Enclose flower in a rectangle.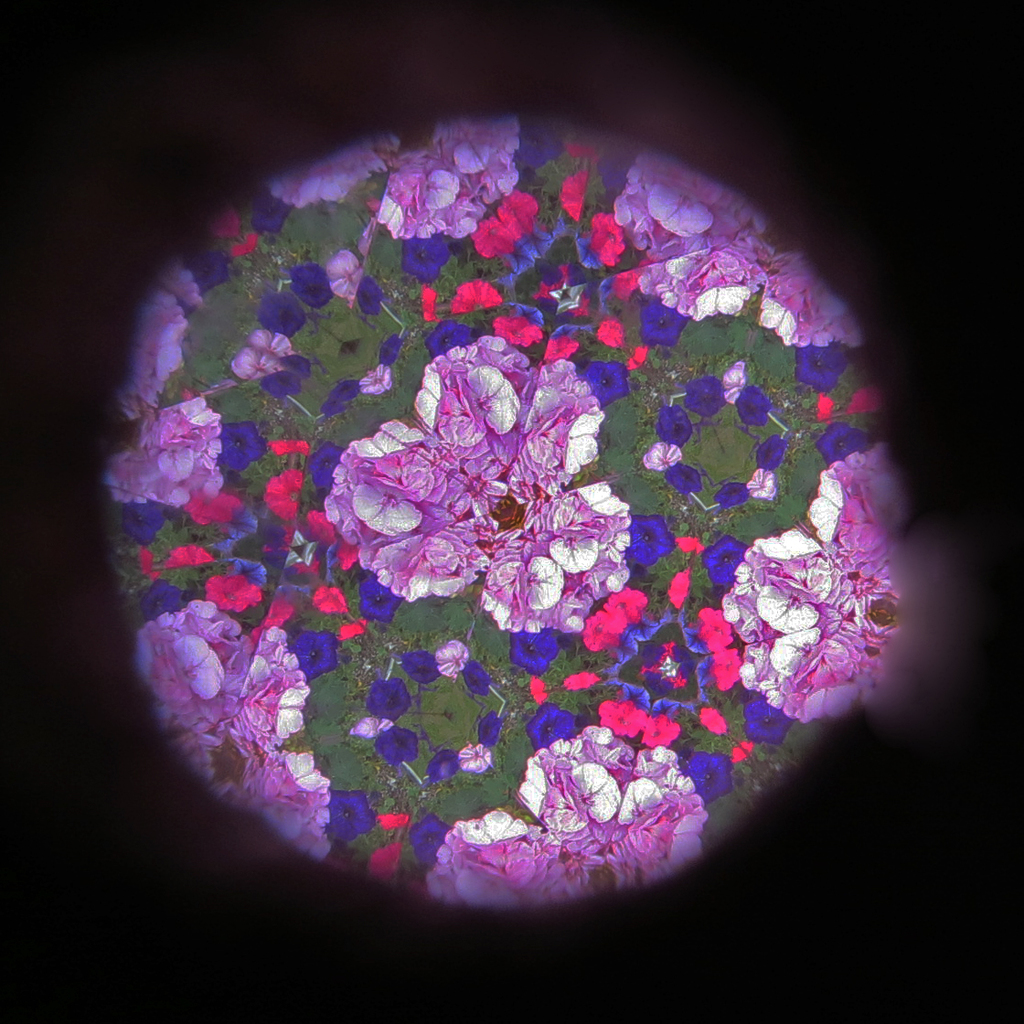
(229, 331, 303, 379).
